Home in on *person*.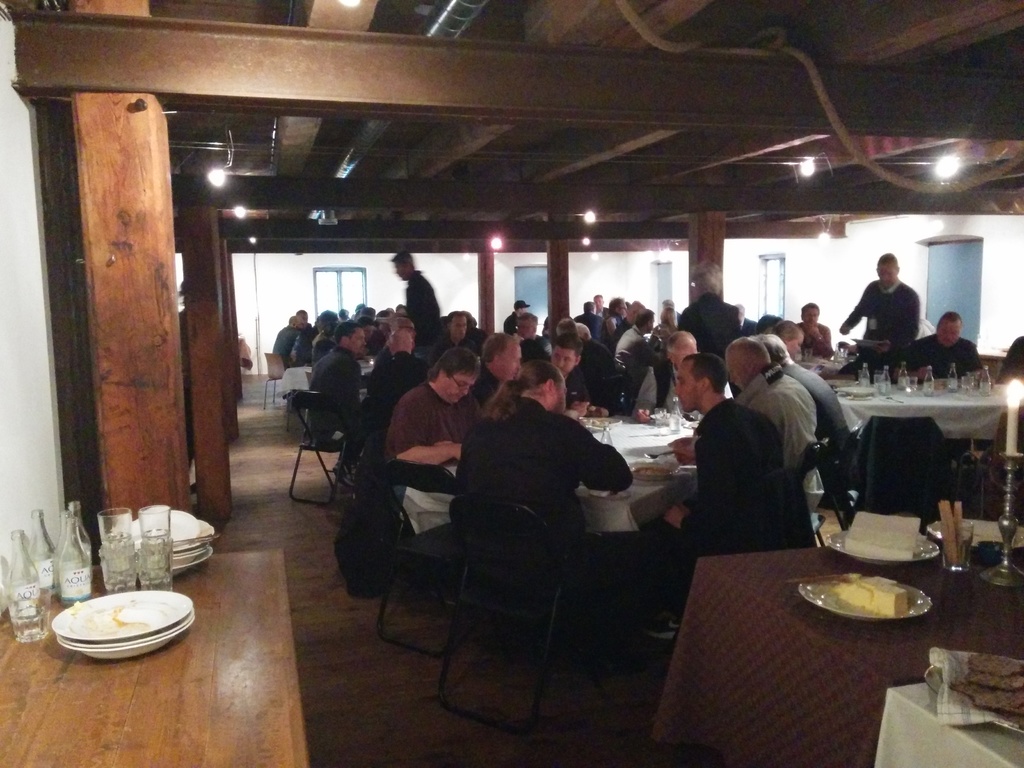
Homed in at region(388, 245, 435, 344).
